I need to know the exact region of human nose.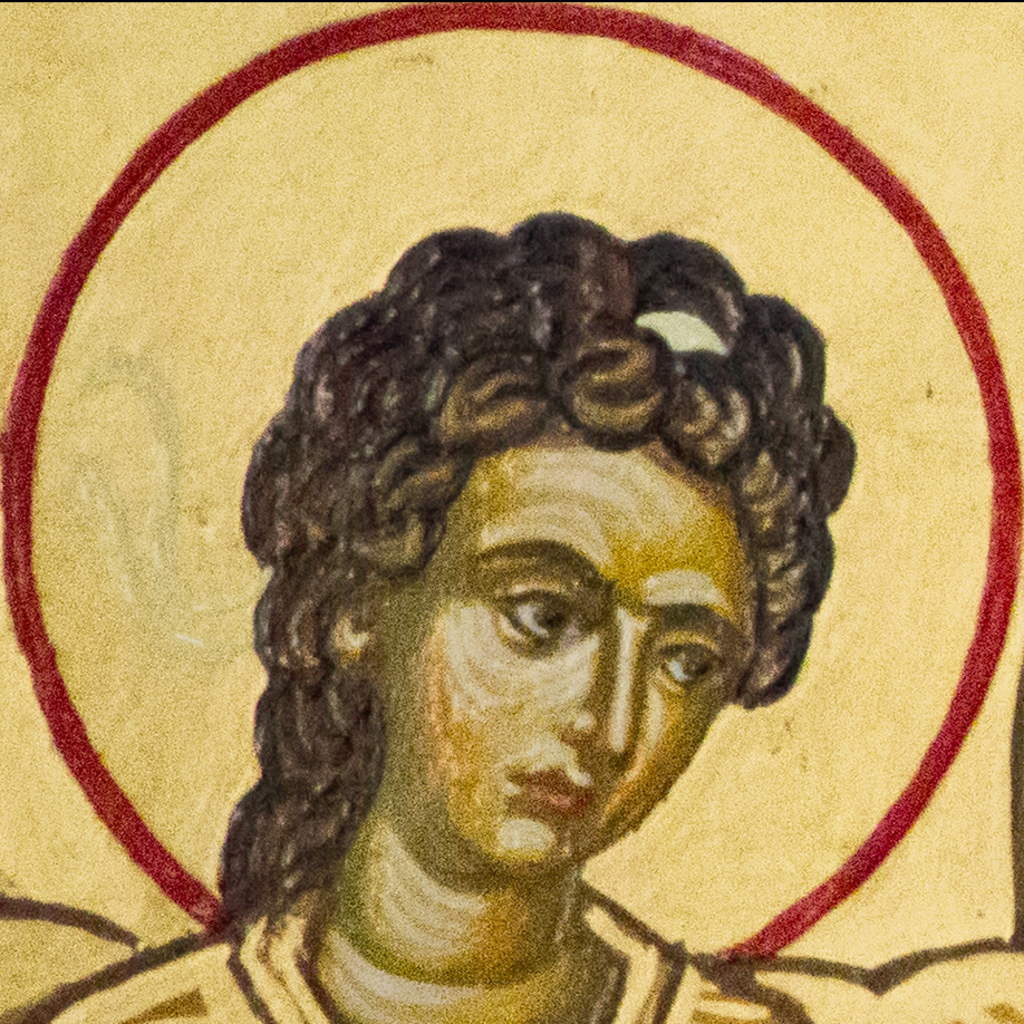
Region: bbox=[562, 606, 647, 773].
